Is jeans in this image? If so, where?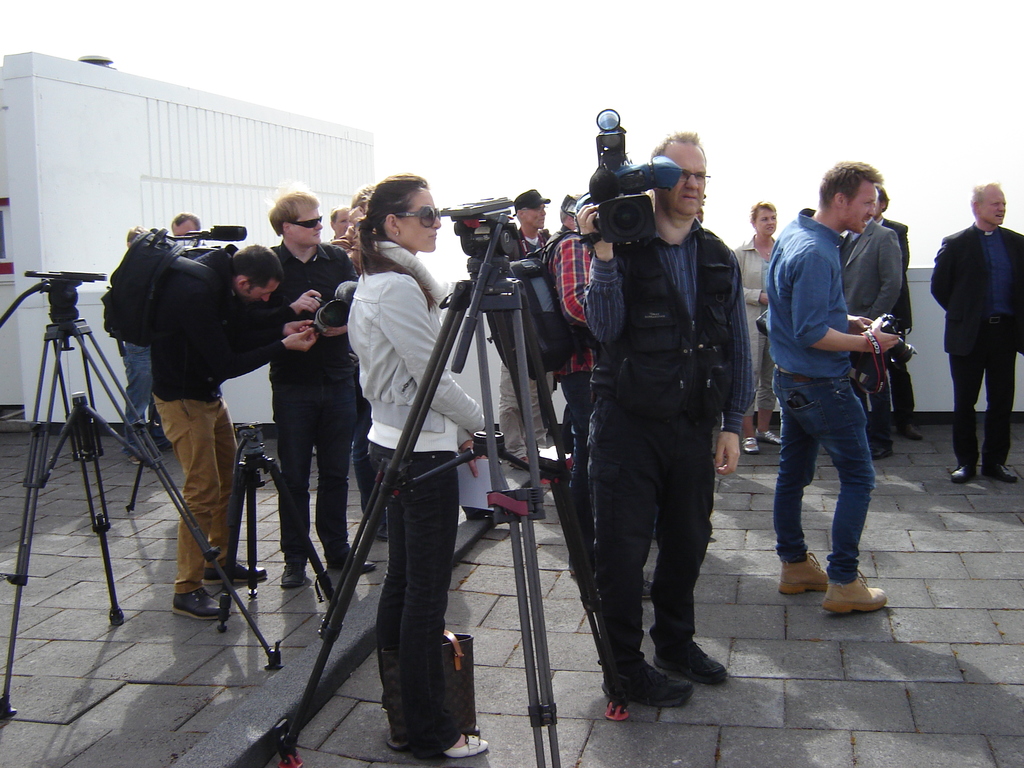
Yes, at [x1=370, y1=444, x2=465, y2=756].
